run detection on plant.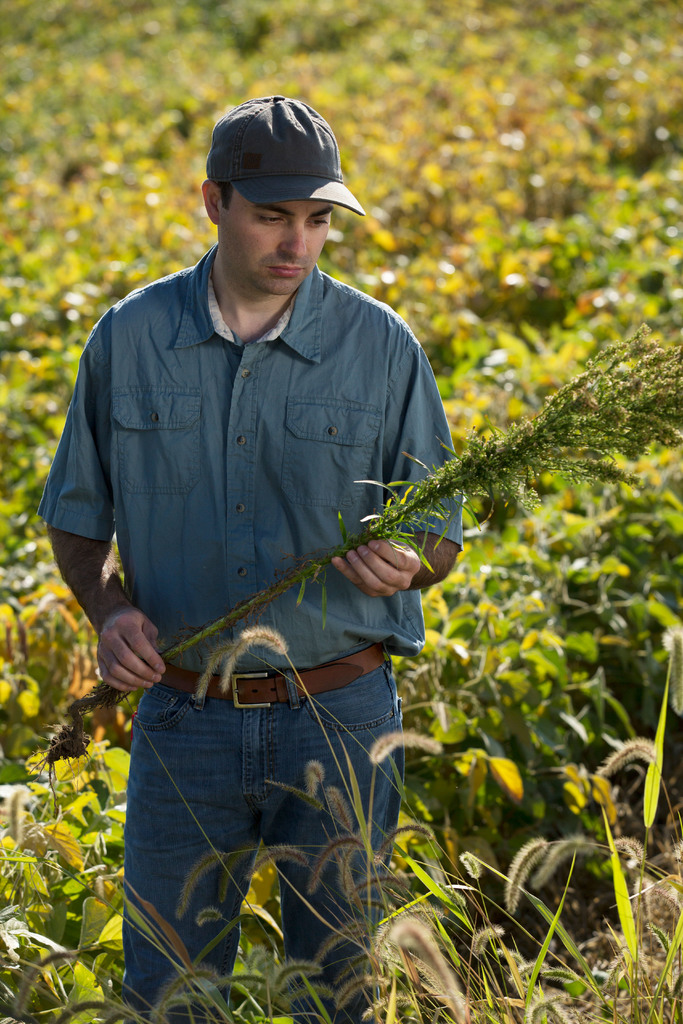
Result: l=0, t=892, r=68, b=998.
